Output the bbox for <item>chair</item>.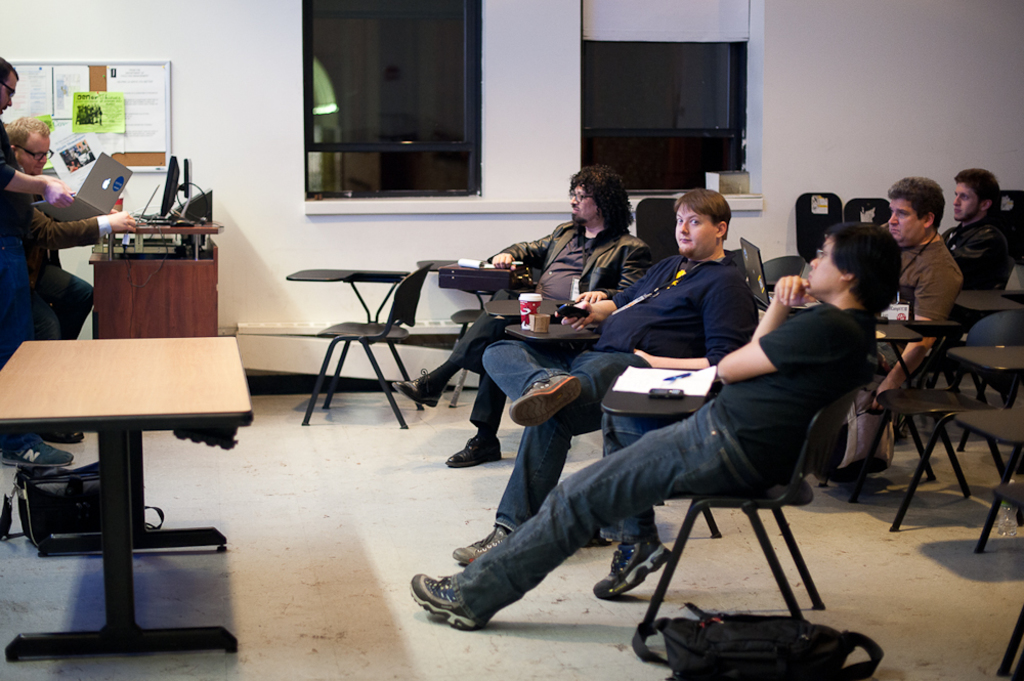
BBox(633, 408, 834, 632).
